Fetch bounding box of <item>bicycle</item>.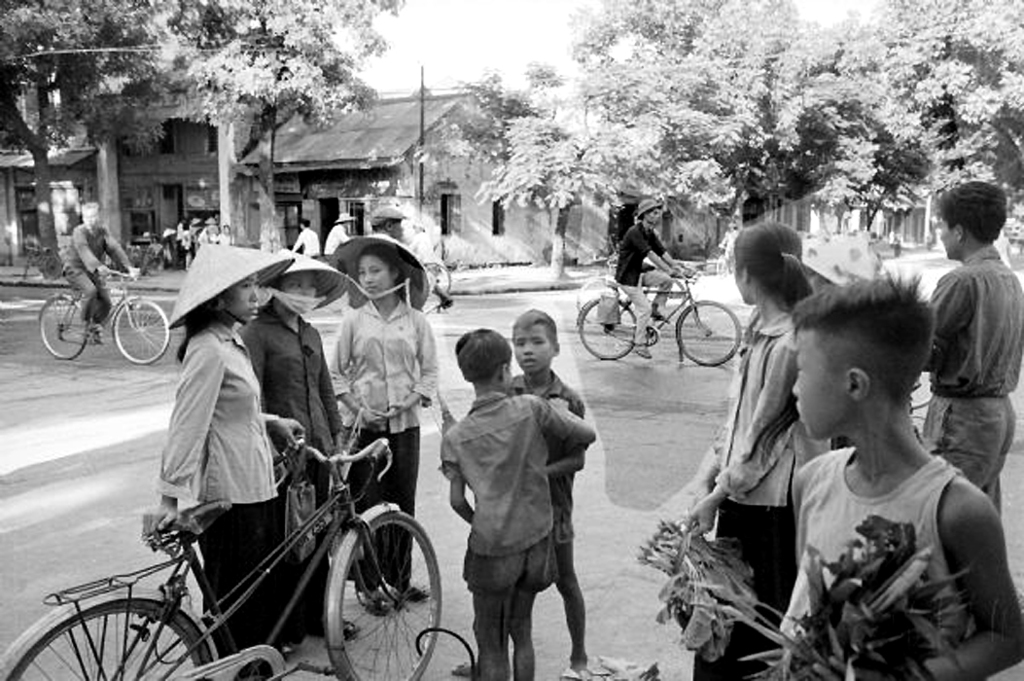
Bbox: x1=11 y1=239 x2=57 y2=281.
